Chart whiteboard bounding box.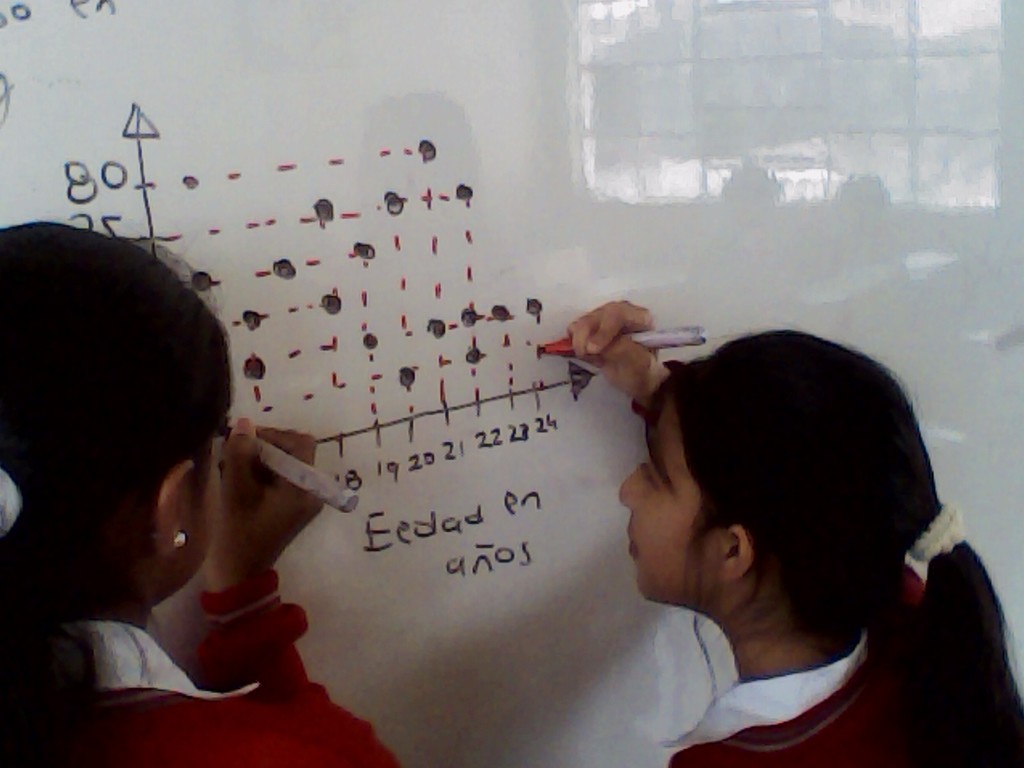
Charted: Rect(0, 0, 1023, 767).
